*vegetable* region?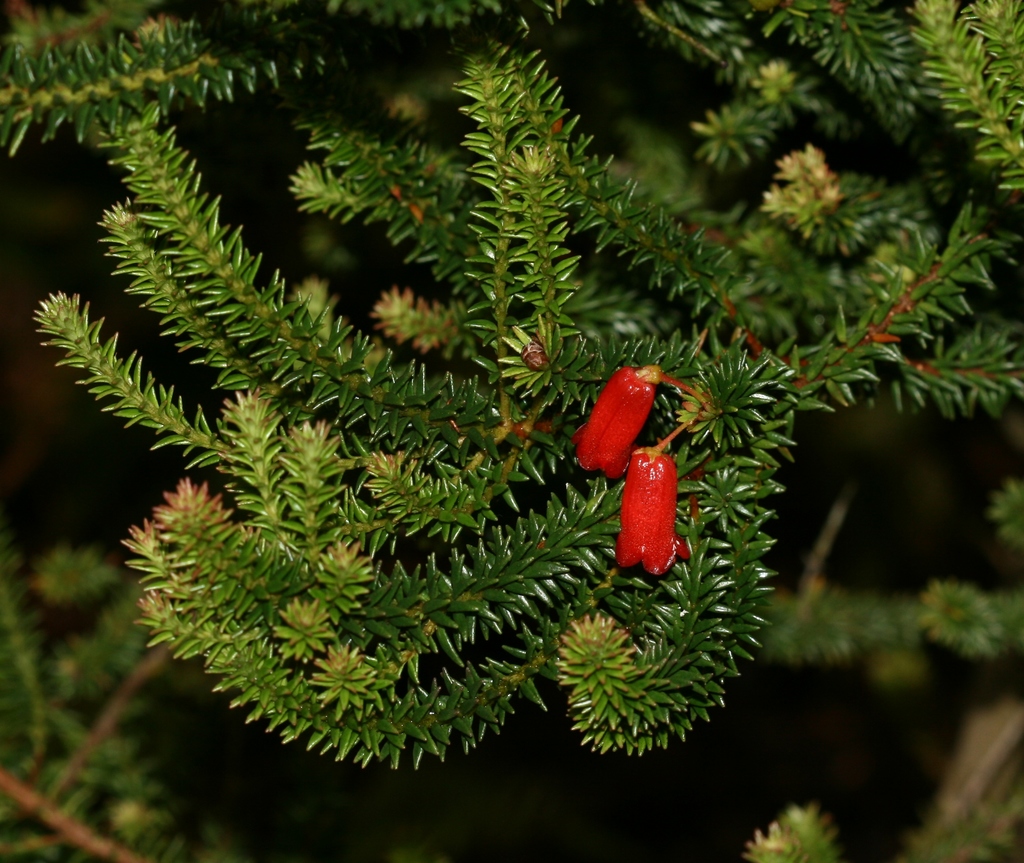
locate(576, 366, 659, 480)
